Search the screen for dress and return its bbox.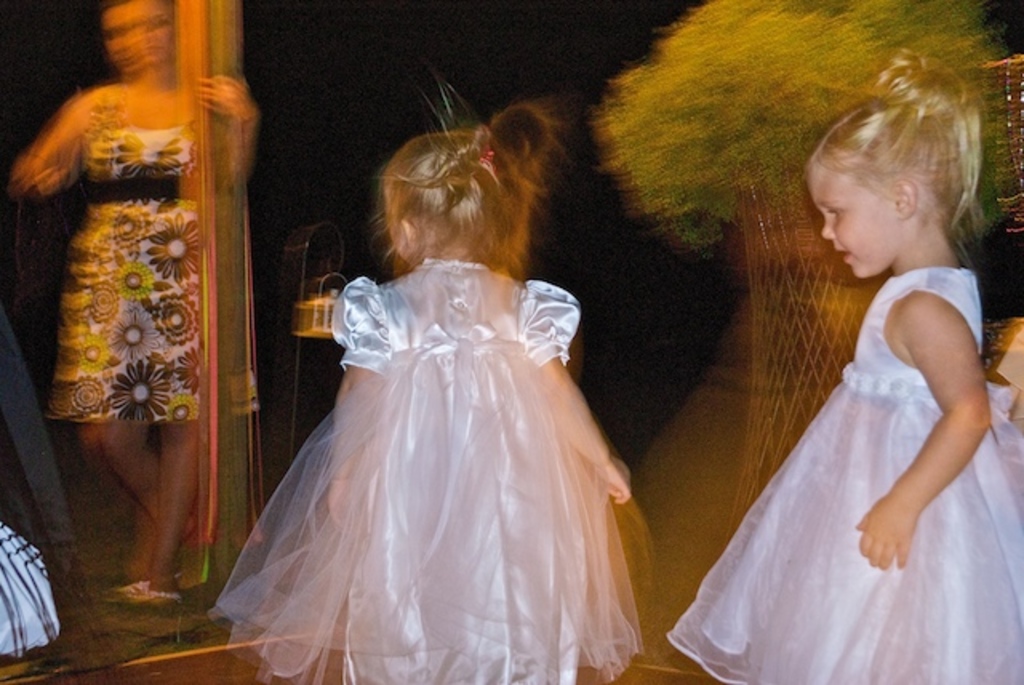
Found: 211/254/648/683.
